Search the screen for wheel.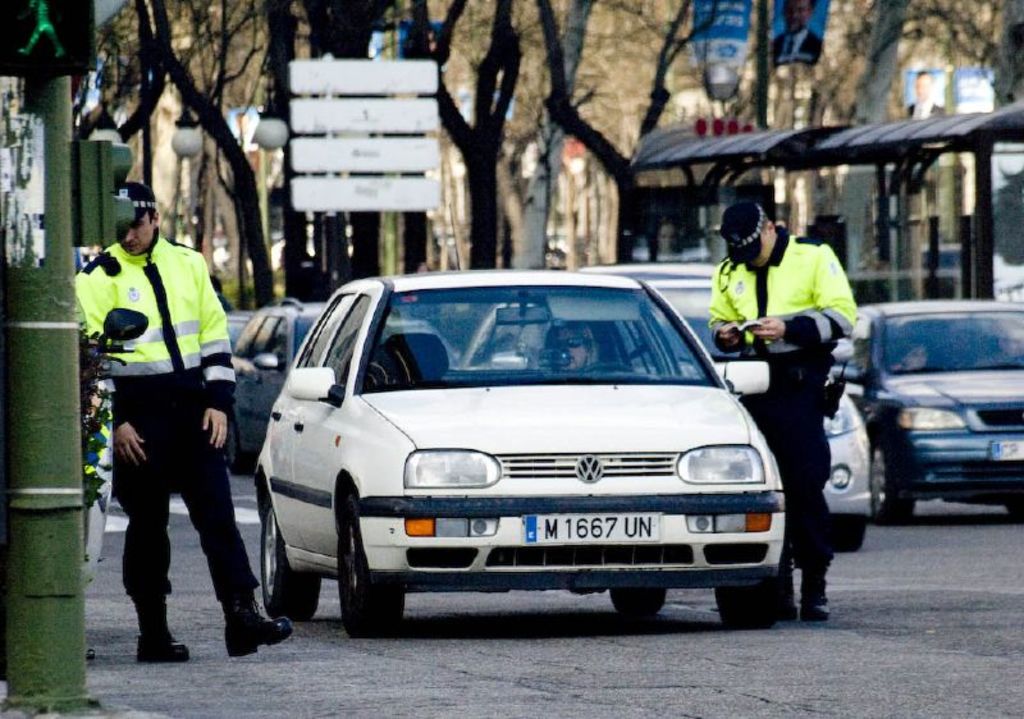
Found at select_region(338, 495, 410, 637).
